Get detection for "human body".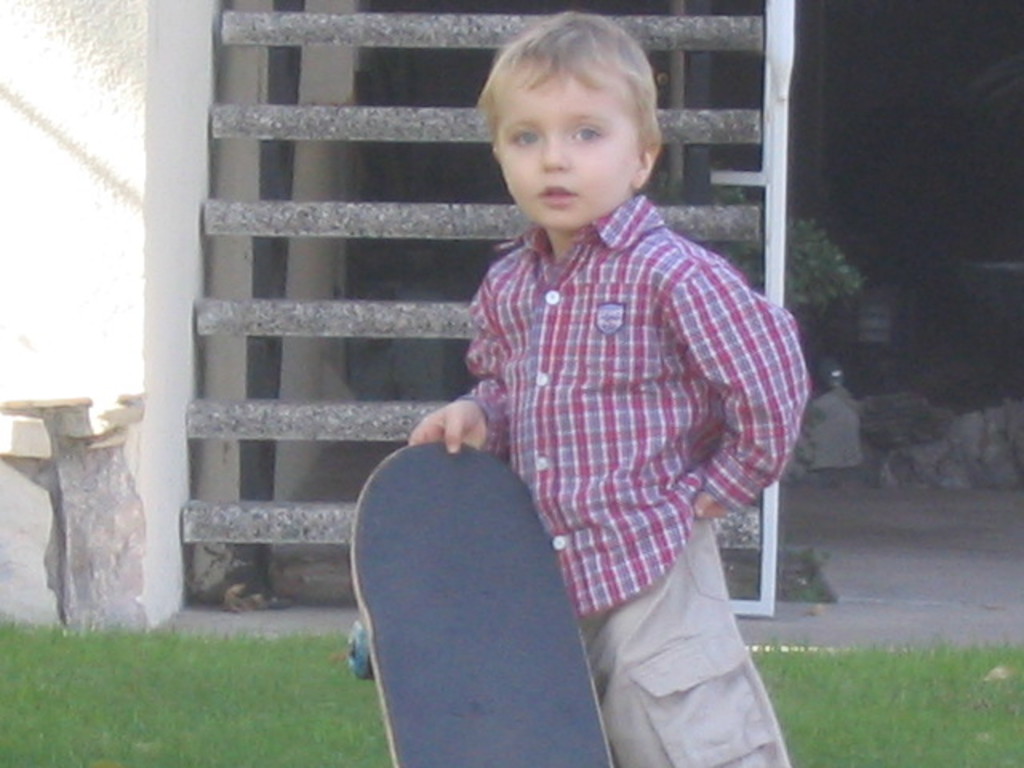
Detection: <bbox>406, 8, 811, 766</bbox>.
